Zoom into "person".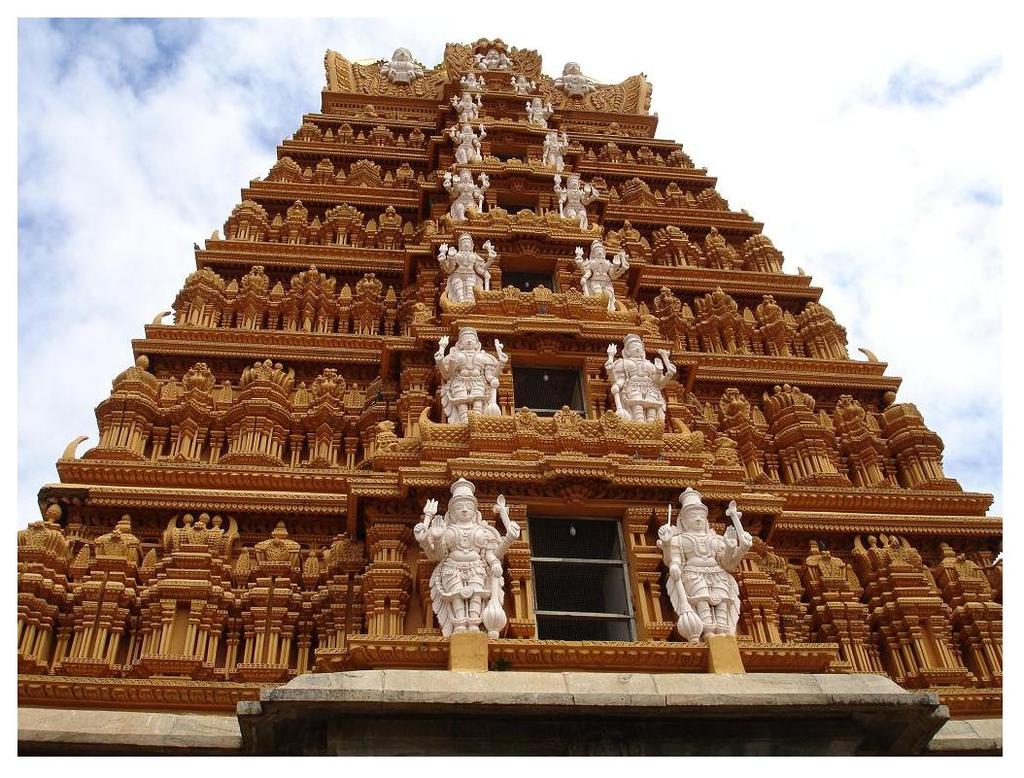
Zoom target: 549 171 586 227.
